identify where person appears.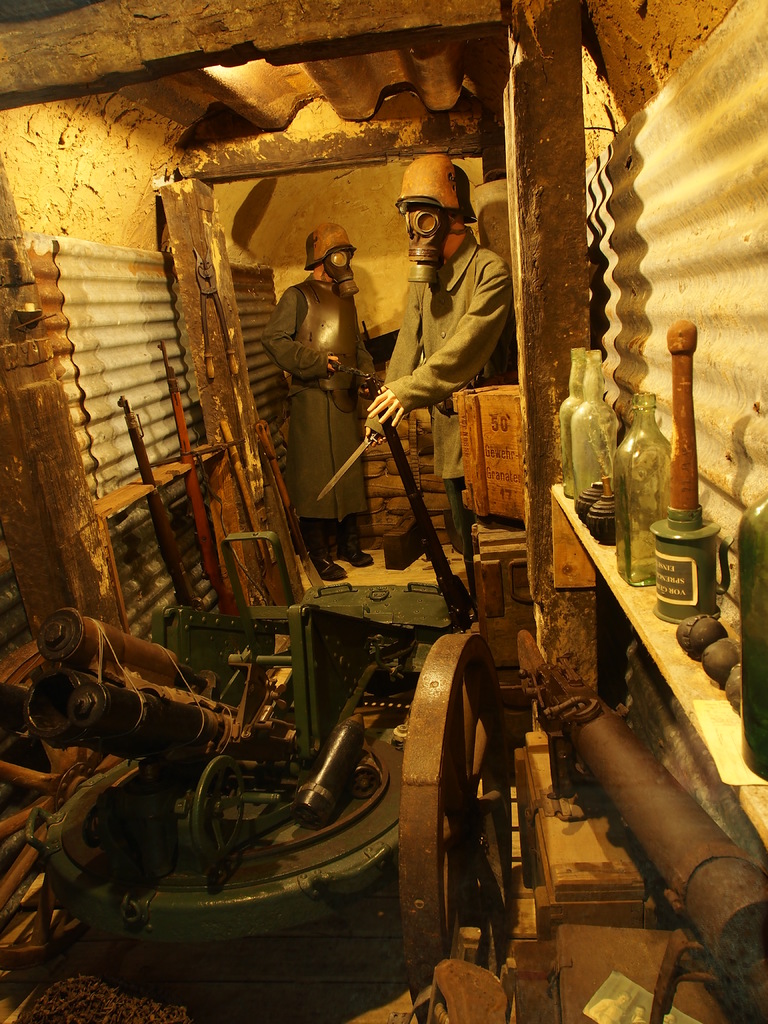
Appears at {"left": 245, "top": 218, "right": 394, "bottom": 561}.
